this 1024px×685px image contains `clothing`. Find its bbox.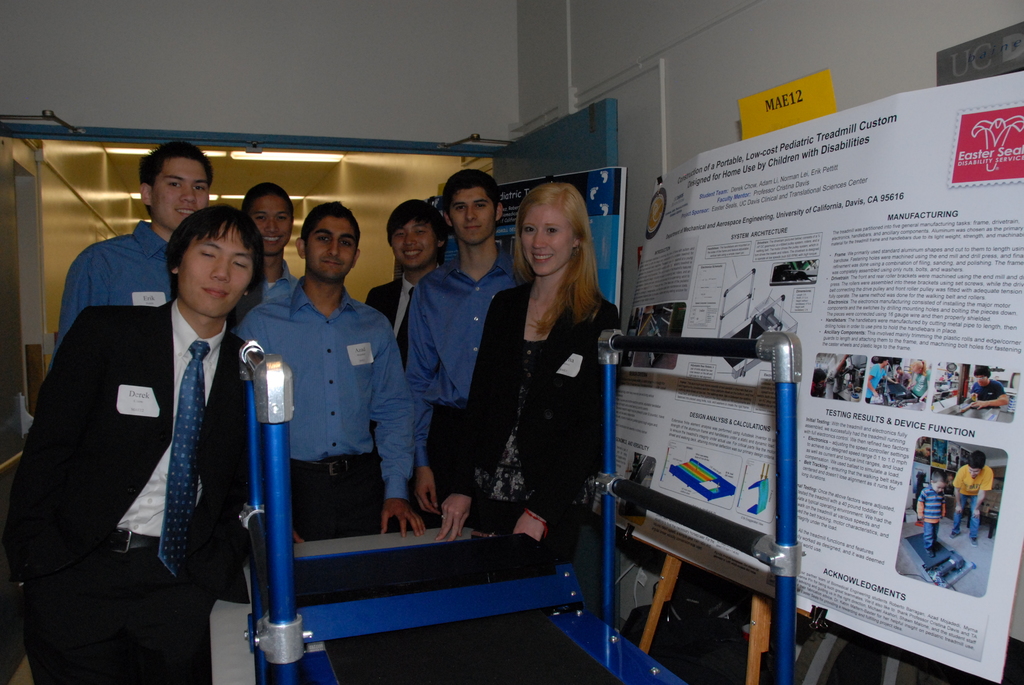
<region>9, 296, 254, 684</region>.
